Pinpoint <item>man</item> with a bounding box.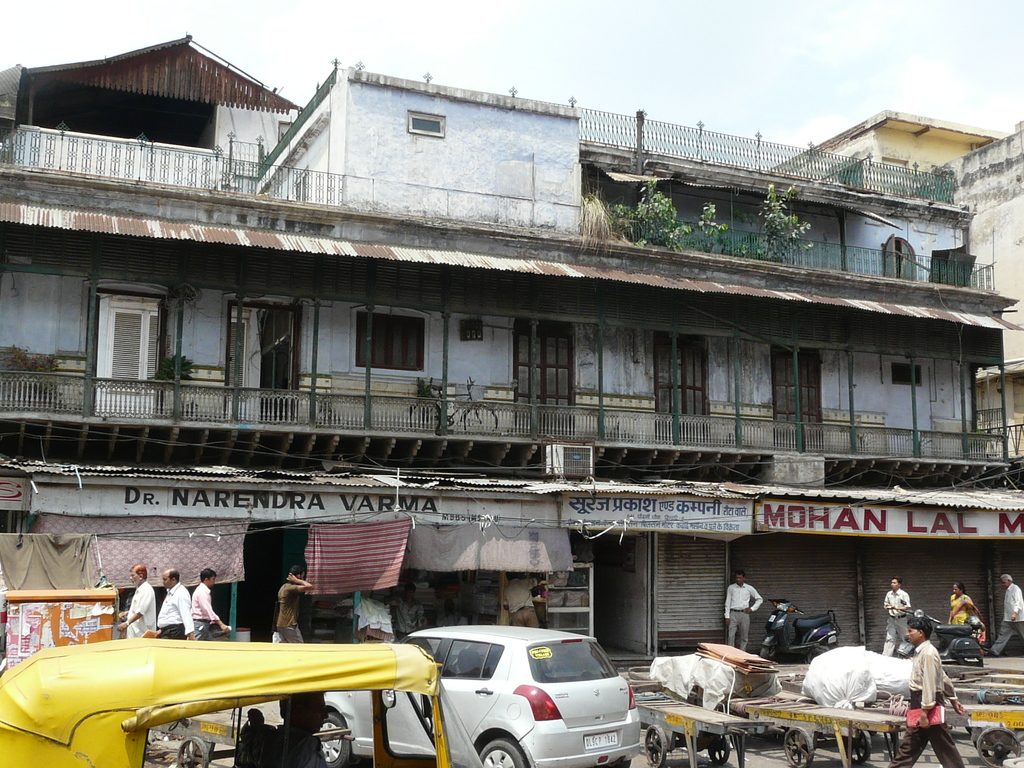
436,602,468,625.
